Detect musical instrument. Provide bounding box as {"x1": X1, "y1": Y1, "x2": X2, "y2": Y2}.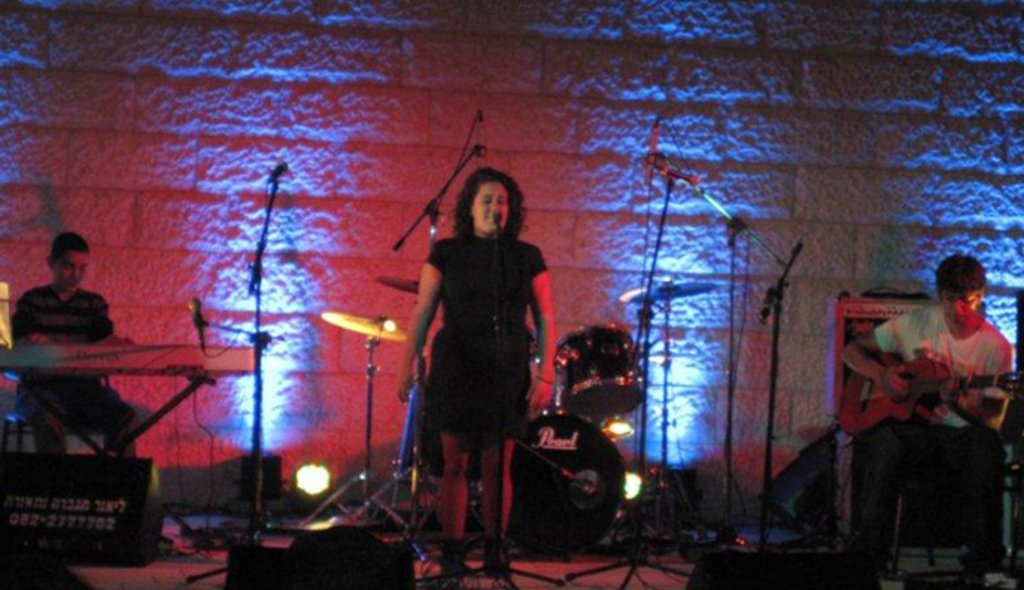
{"x1": 546, "y1": 323, "x2": 660, "y2": 423}.
